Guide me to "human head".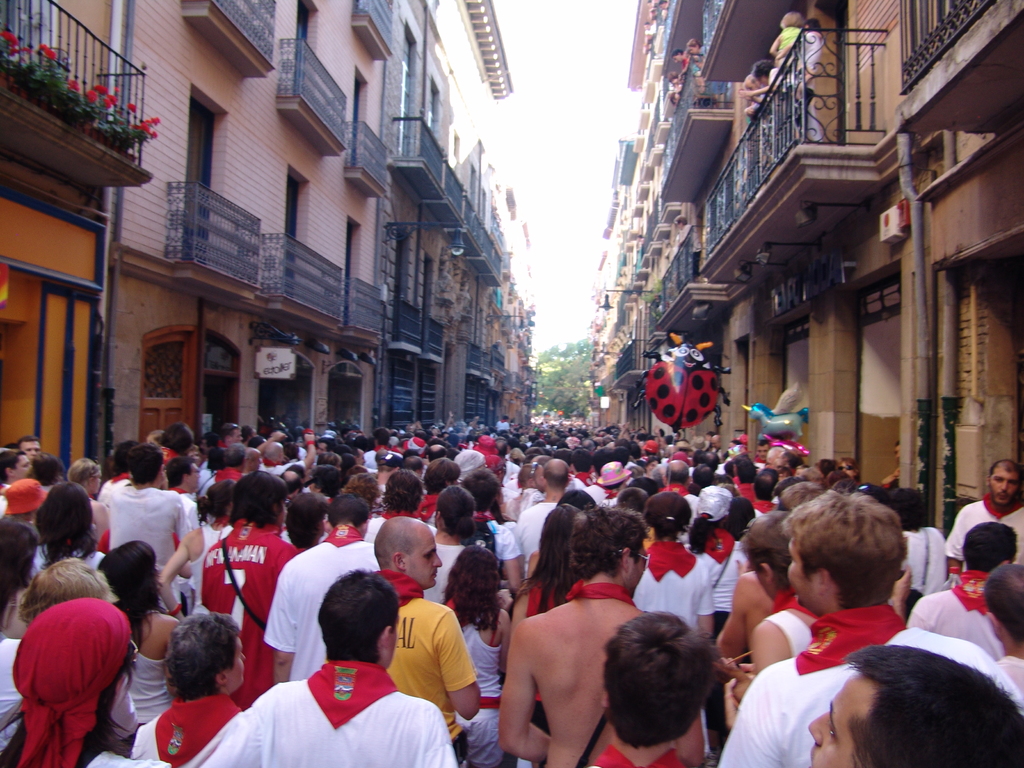
Guidance: x1=284, y1=491, x2=326, y2=545.
